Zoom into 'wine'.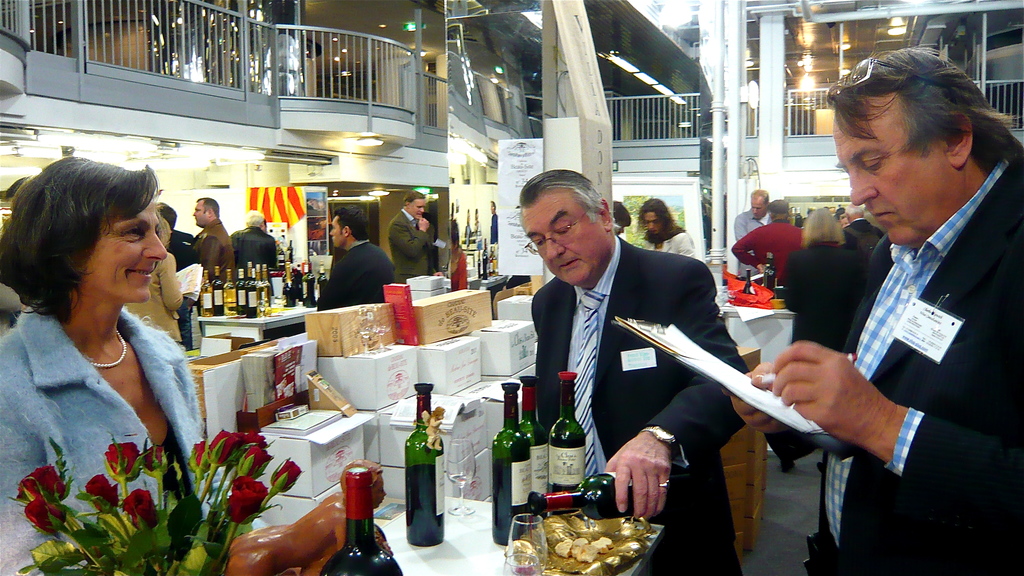
Zoom target: bbox=(743, 270, 756, 299).
